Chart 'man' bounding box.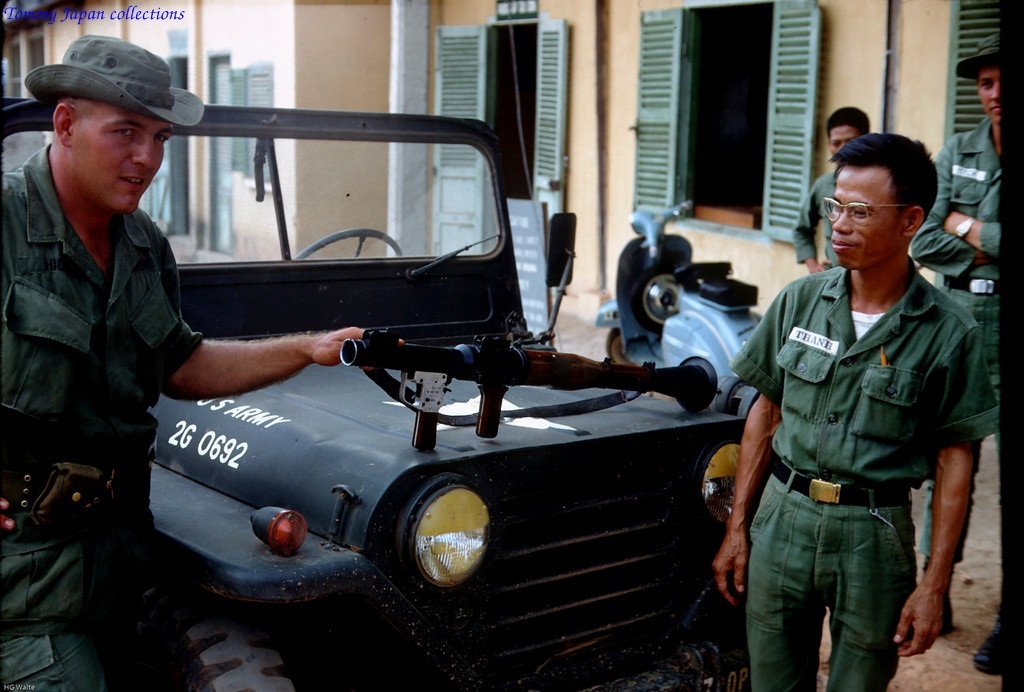
Charted: x1=795 y1=107 x2=888 y2=271.
